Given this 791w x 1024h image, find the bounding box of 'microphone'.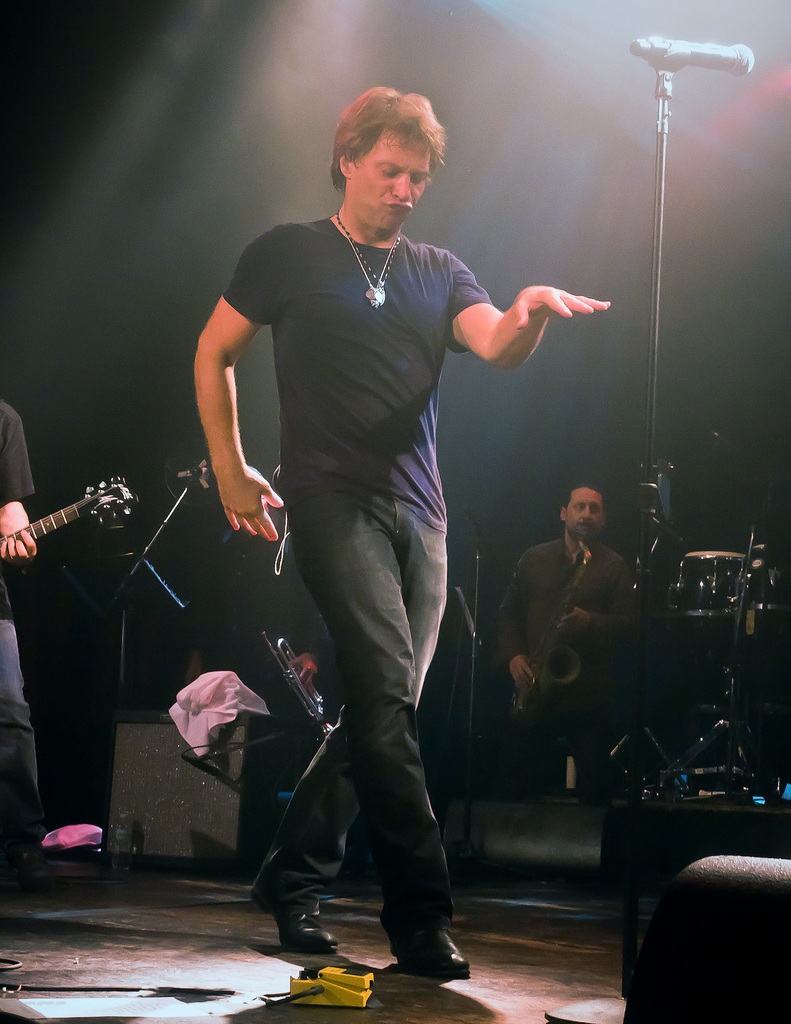
x1=630, y1=38, x2=753, y2=67.
